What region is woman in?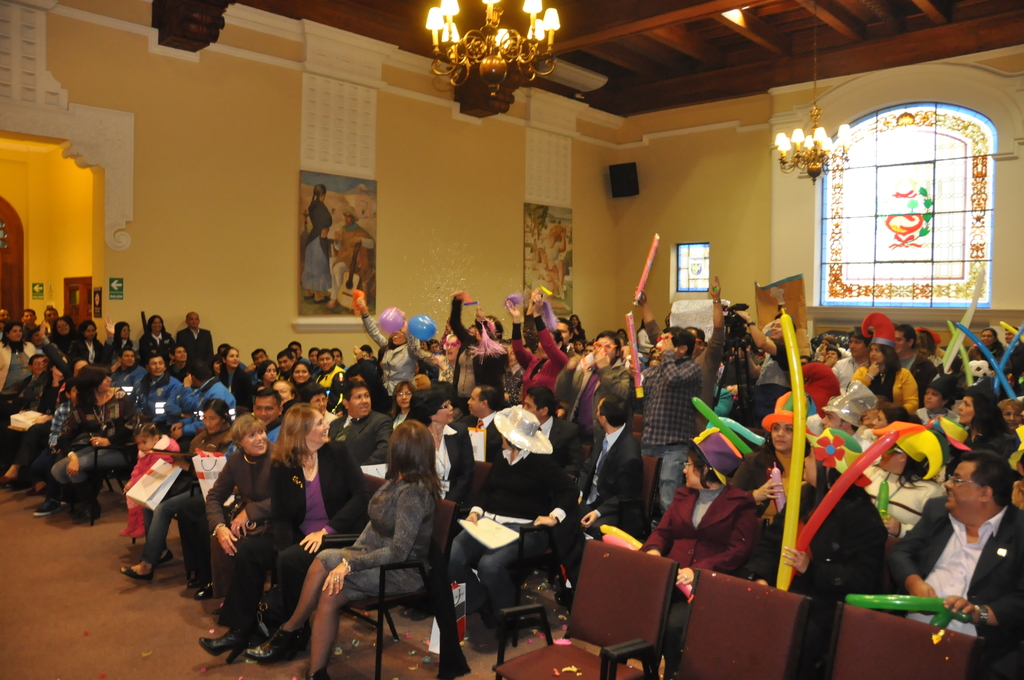
region(955, 383, 1018, 459).
